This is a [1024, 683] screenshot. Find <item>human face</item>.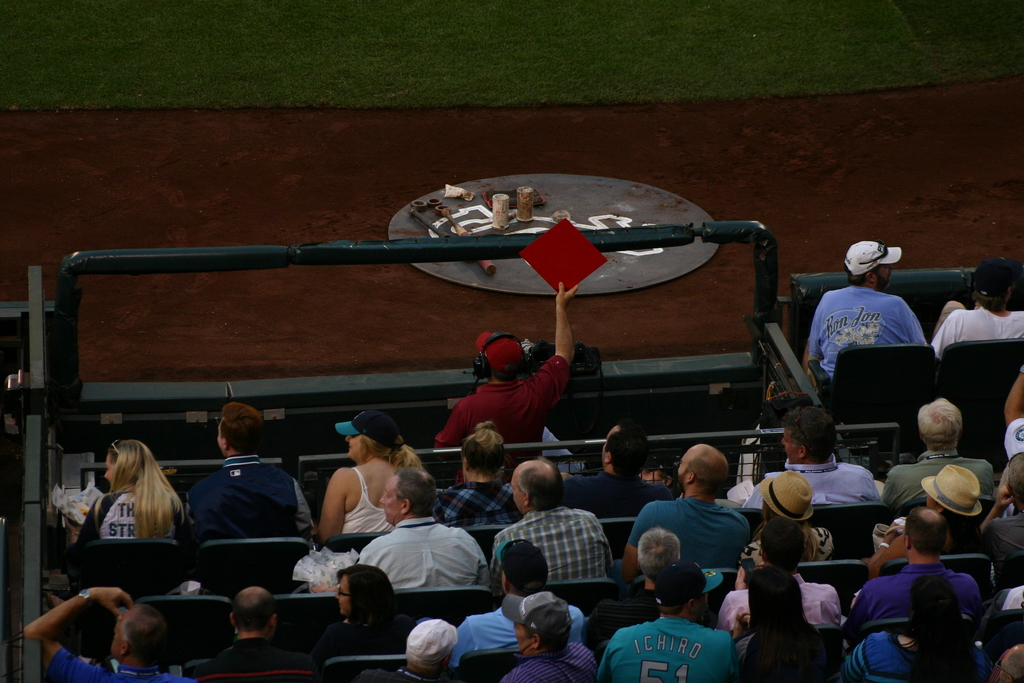
Bounding box: bbox=[511, 625, 540, 651].
